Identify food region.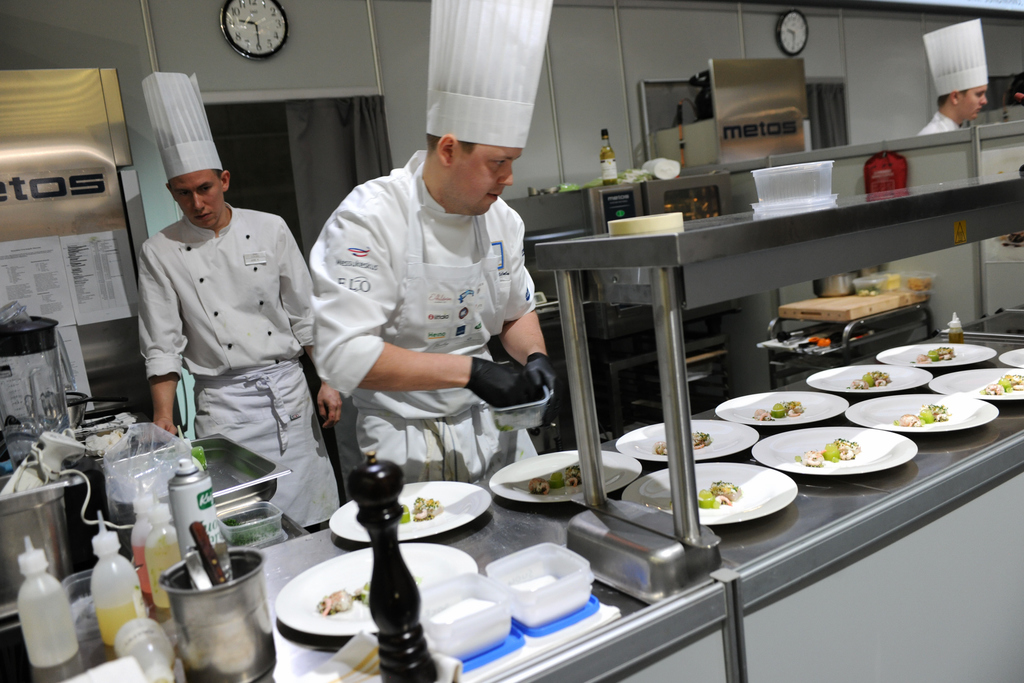
Region: [979,364,1023,395].
